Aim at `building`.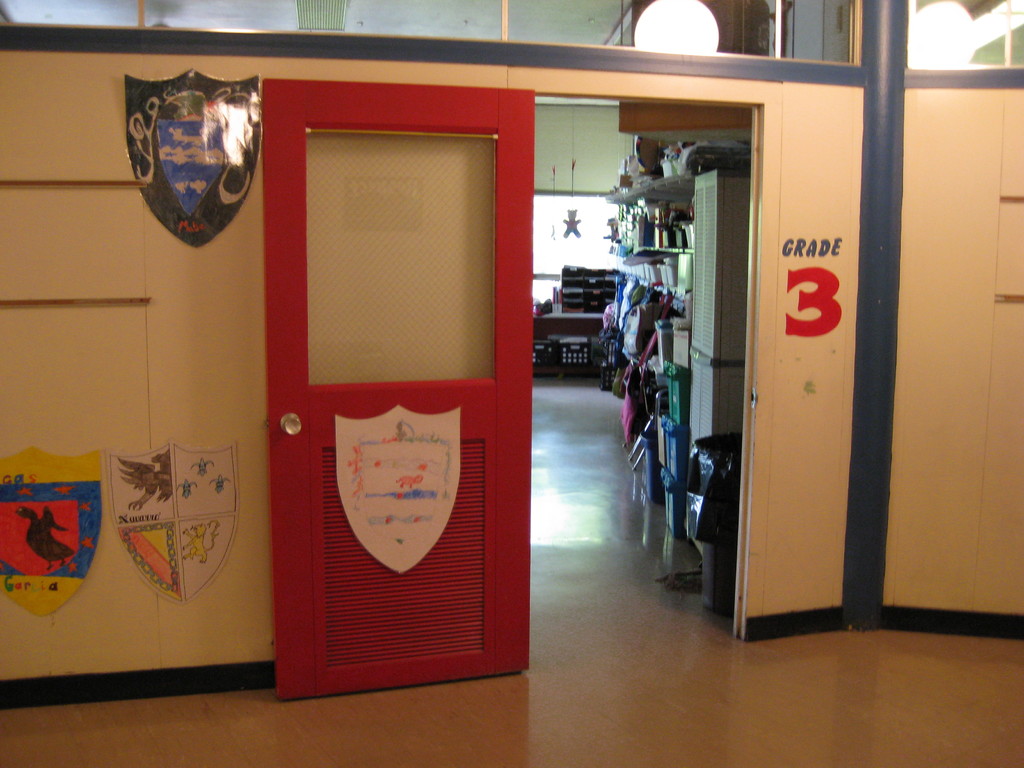
Aimed at 0 0 1023 767.
